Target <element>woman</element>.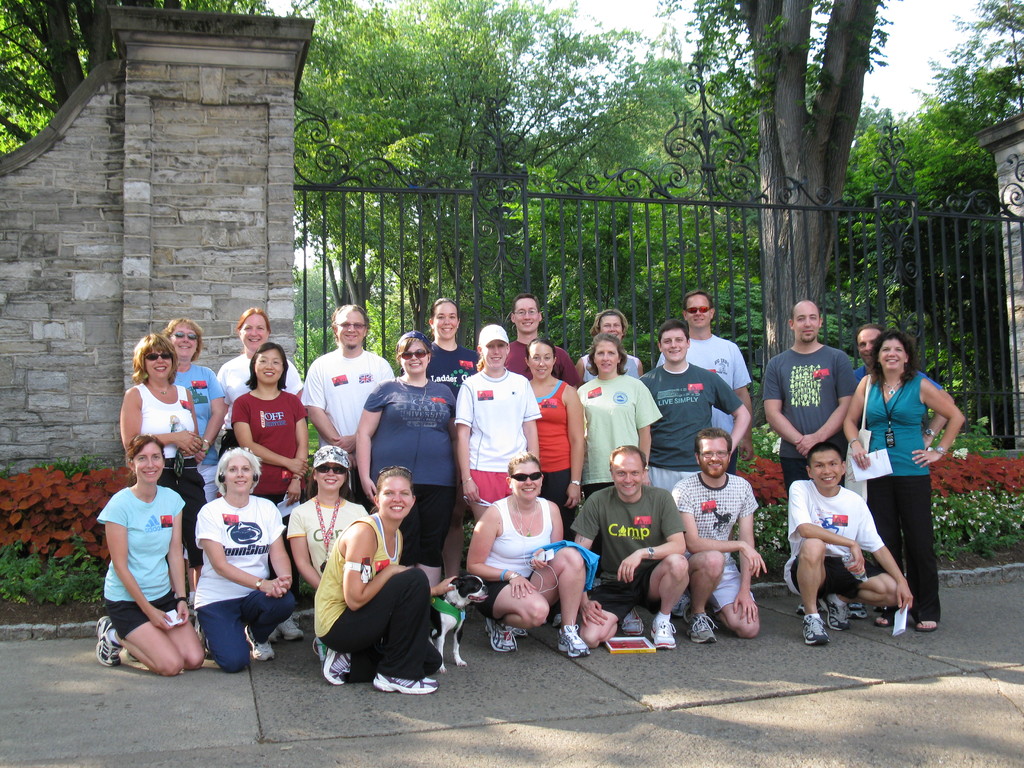
Target region: l=355, t=327, r=458, b=596.
